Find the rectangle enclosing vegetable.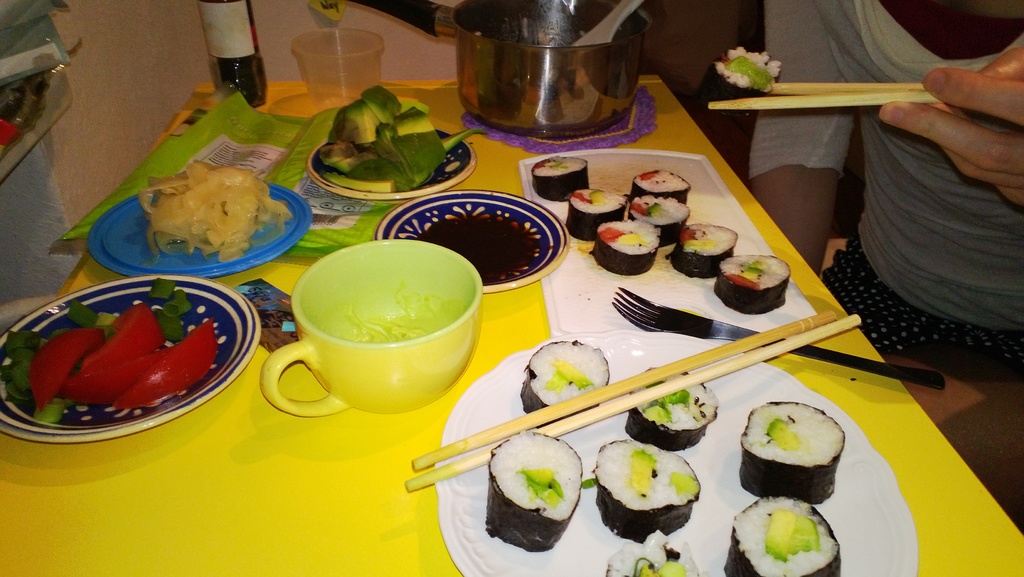
region(521, 469, 563, 503).
